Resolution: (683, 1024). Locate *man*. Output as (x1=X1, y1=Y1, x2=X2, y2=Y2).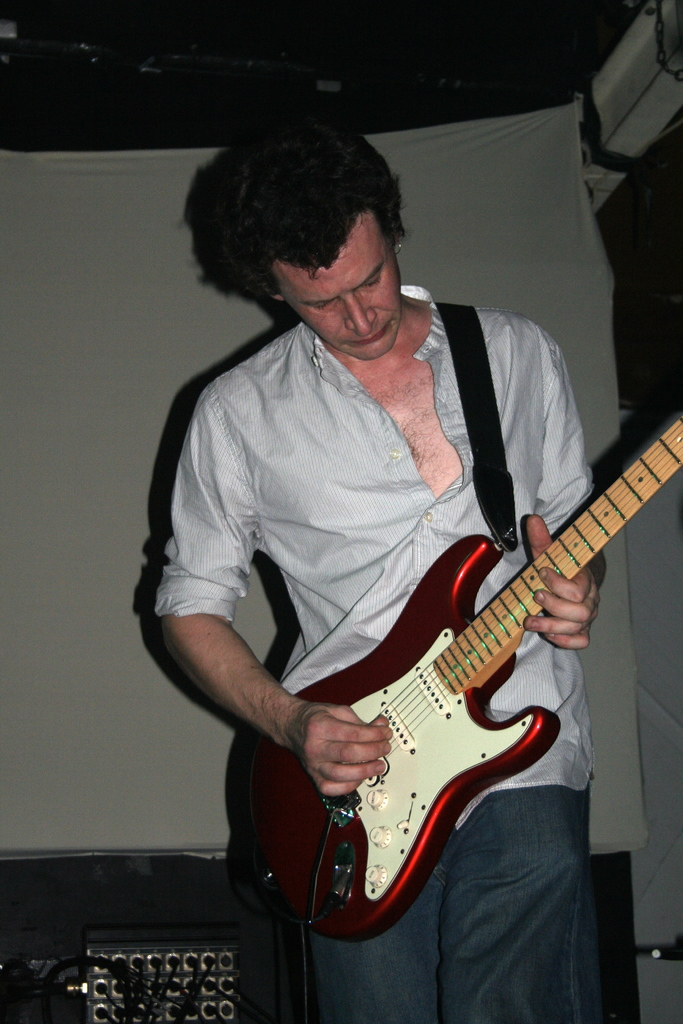
(x1=161, y1=154, x2=682, y2=1023).
